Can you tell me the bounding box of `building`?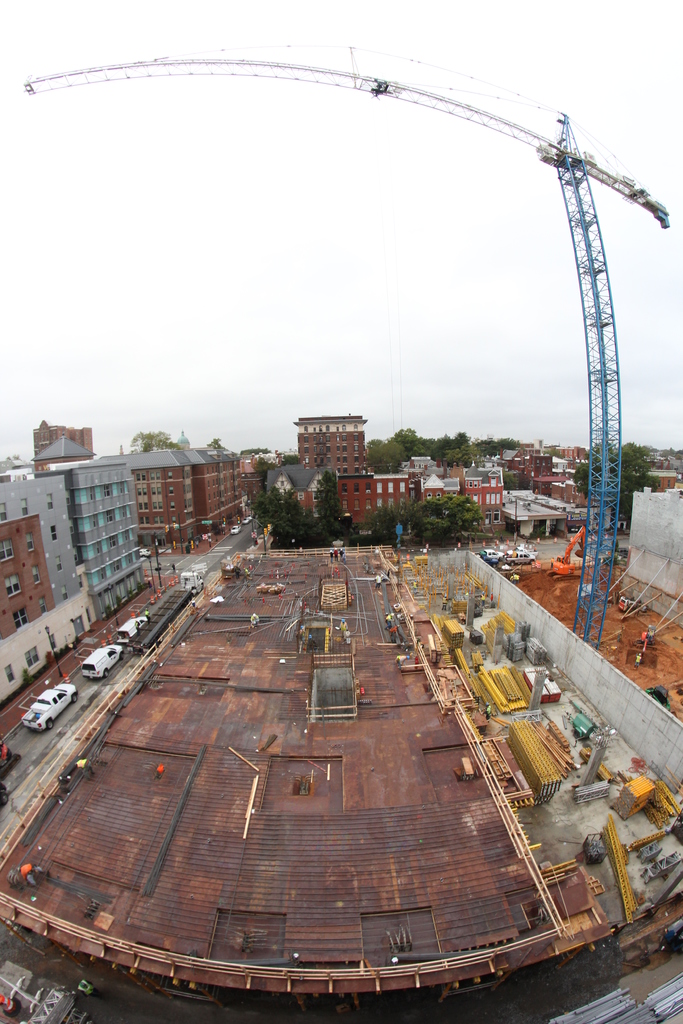
box=[232, 452, 263, 522].
